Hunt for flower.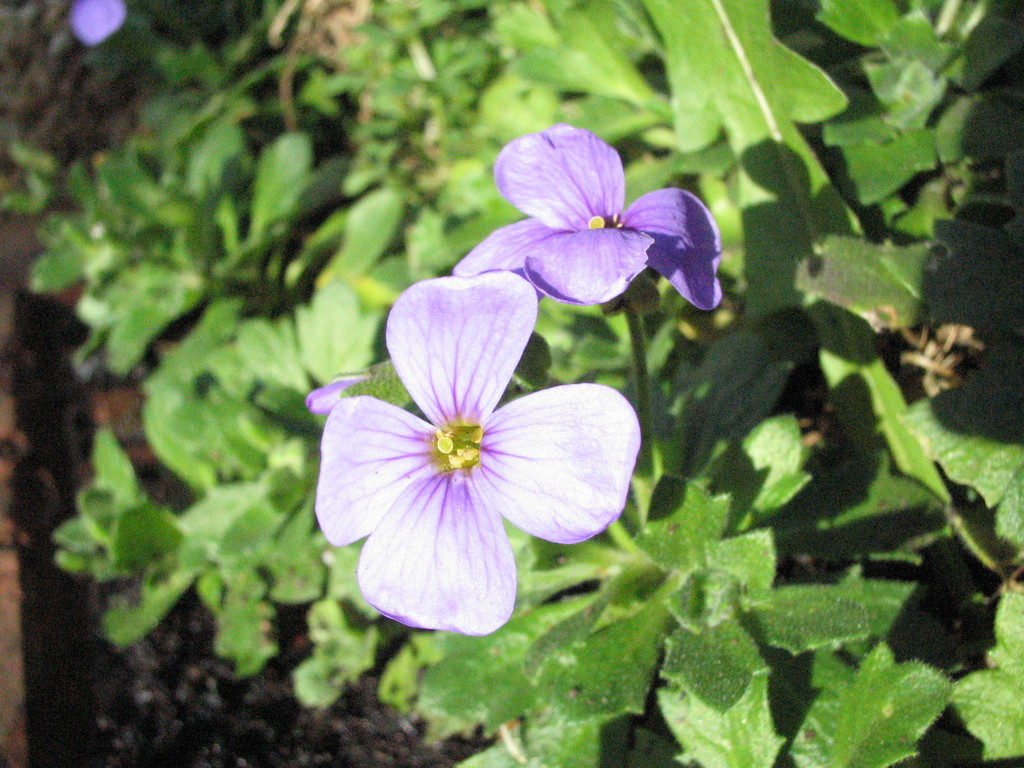
Hunted down at <bbox>456, 122, 726, 311</bbox>.
